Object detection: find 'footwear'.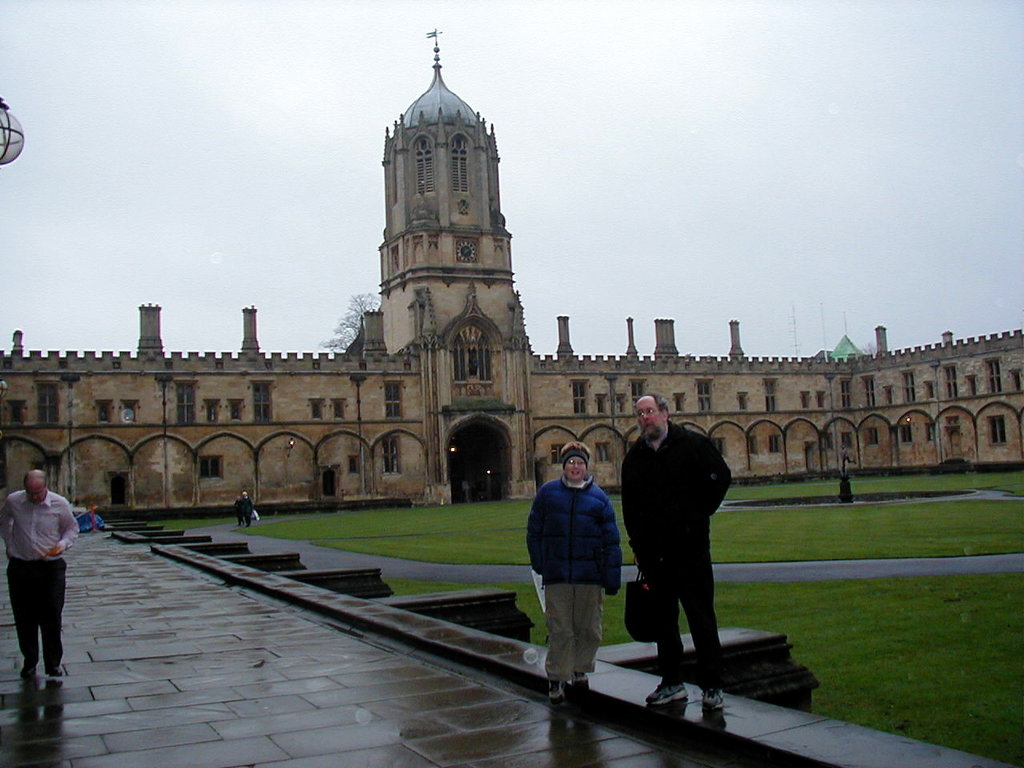
548/678/568/702.
